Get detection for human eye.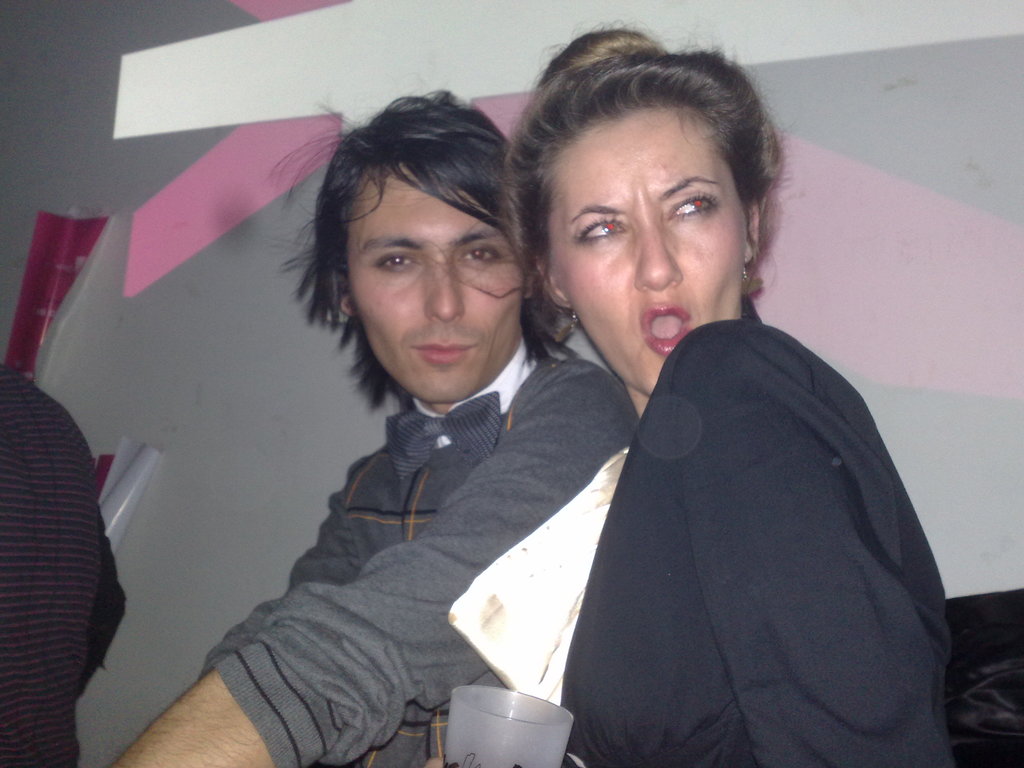
Detection: 666,186,723,228.
